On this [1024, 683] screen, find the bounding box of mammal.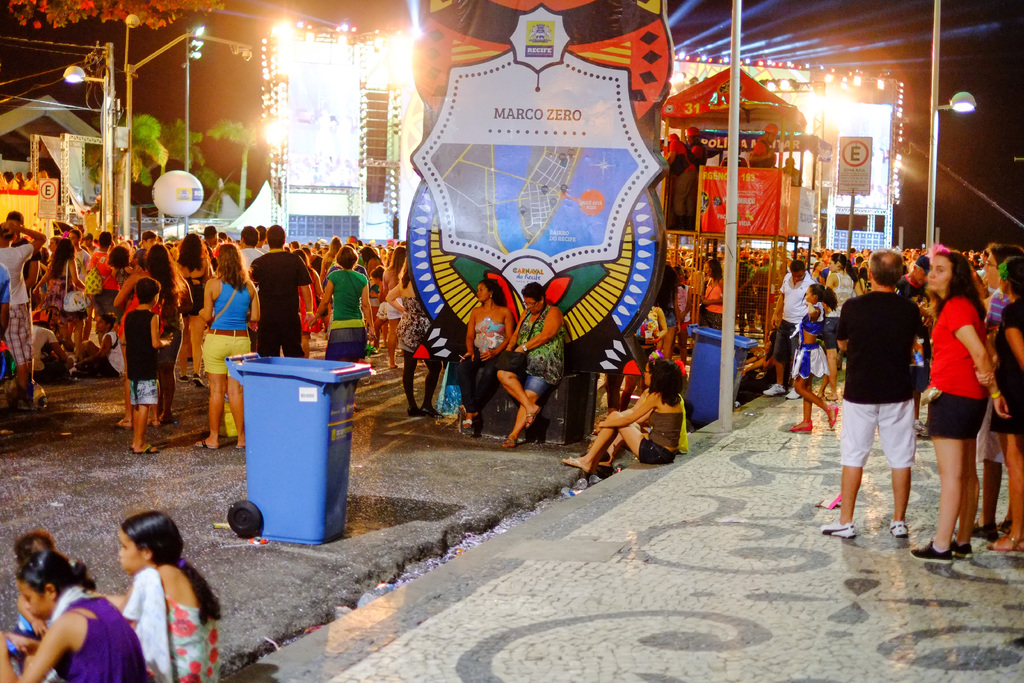
Bounding box: box=[456, 274, 515, 429].
